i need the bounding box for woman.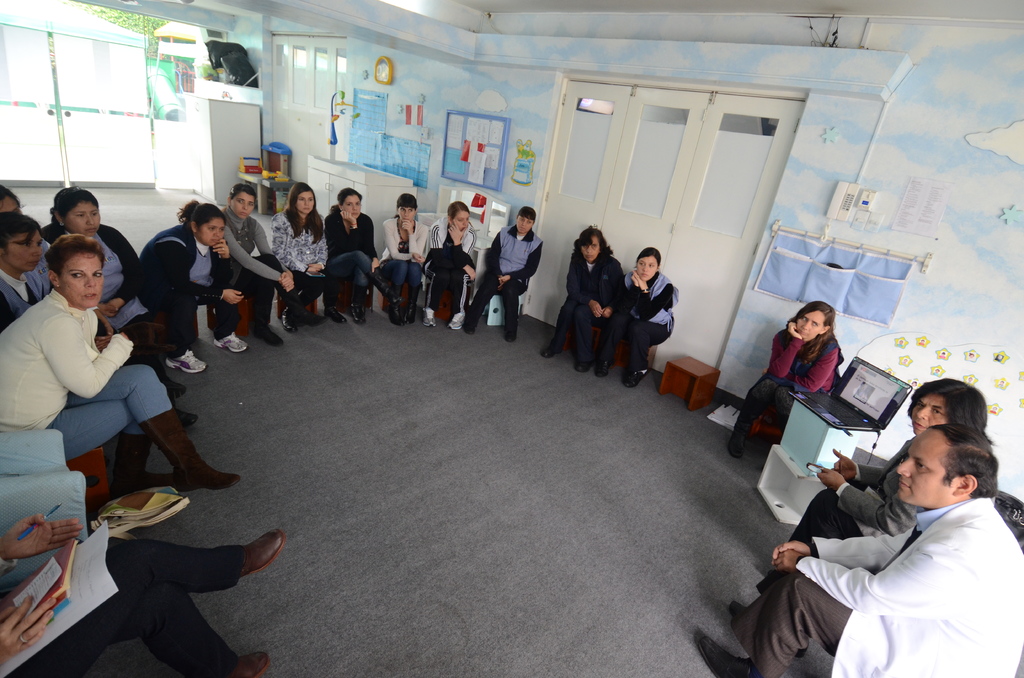
Here it is: pyautogui.locateOnScreen(273, 186, 341, 339).
